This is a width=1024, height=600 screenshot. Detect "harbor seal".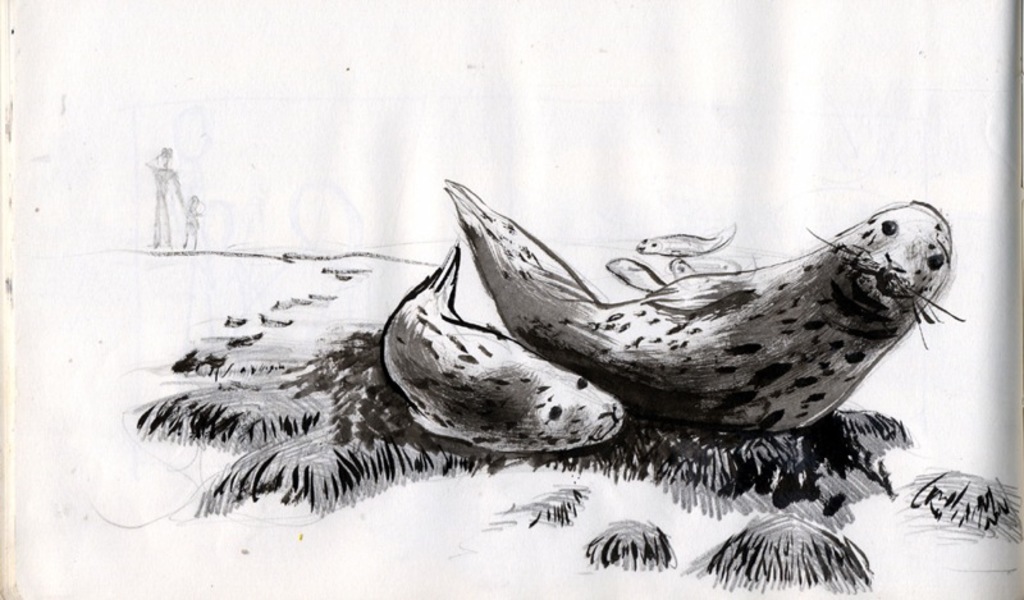
bbox=(380, 243, 627, 452).
